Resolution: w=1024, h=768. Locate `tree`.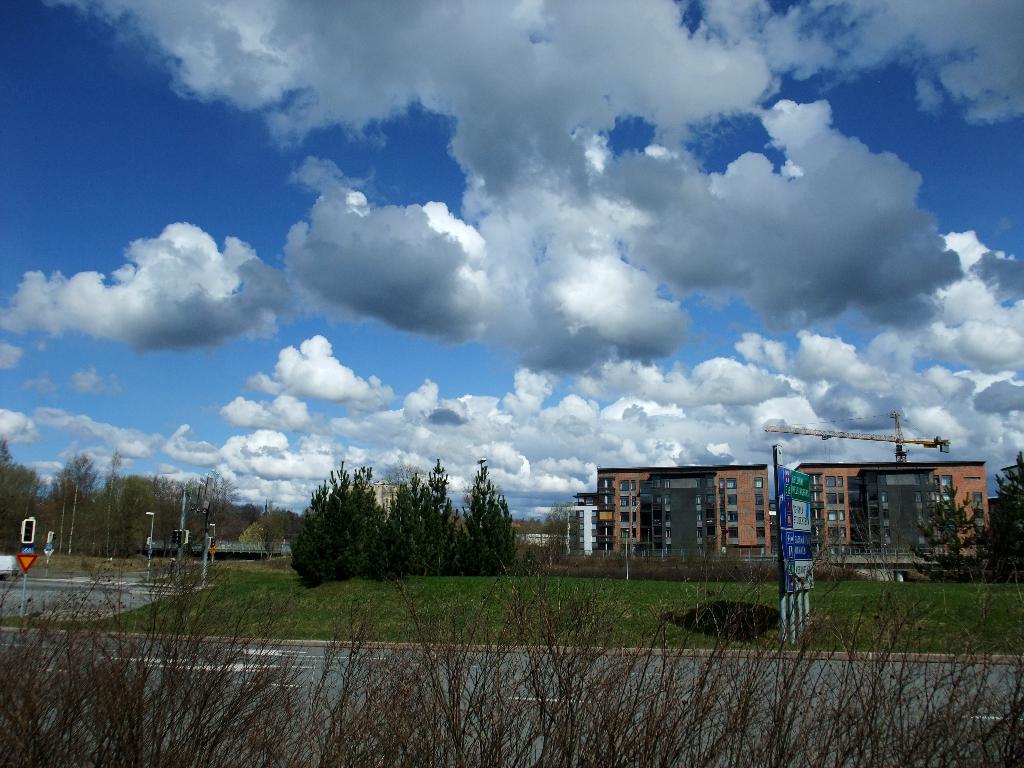
select_region(239, 516, 274, 552).
